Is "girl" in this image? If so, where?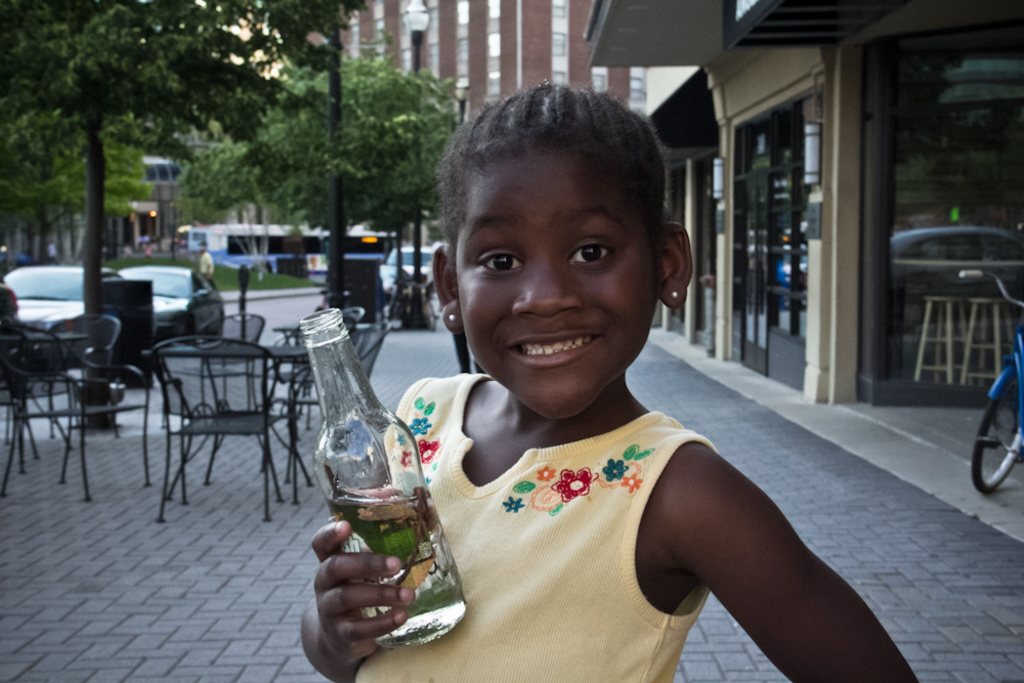
Yes, at (301, 83, 915, 681).
